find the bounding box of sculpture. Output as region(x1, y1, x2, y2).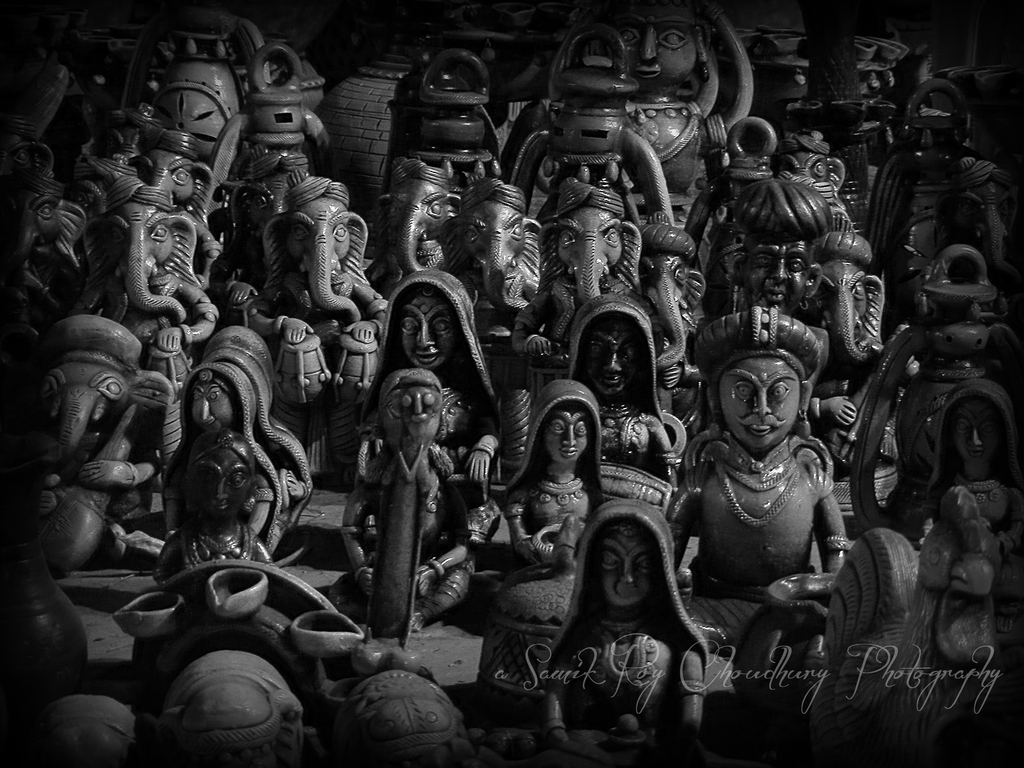
region(388, 52, 520, 205).
